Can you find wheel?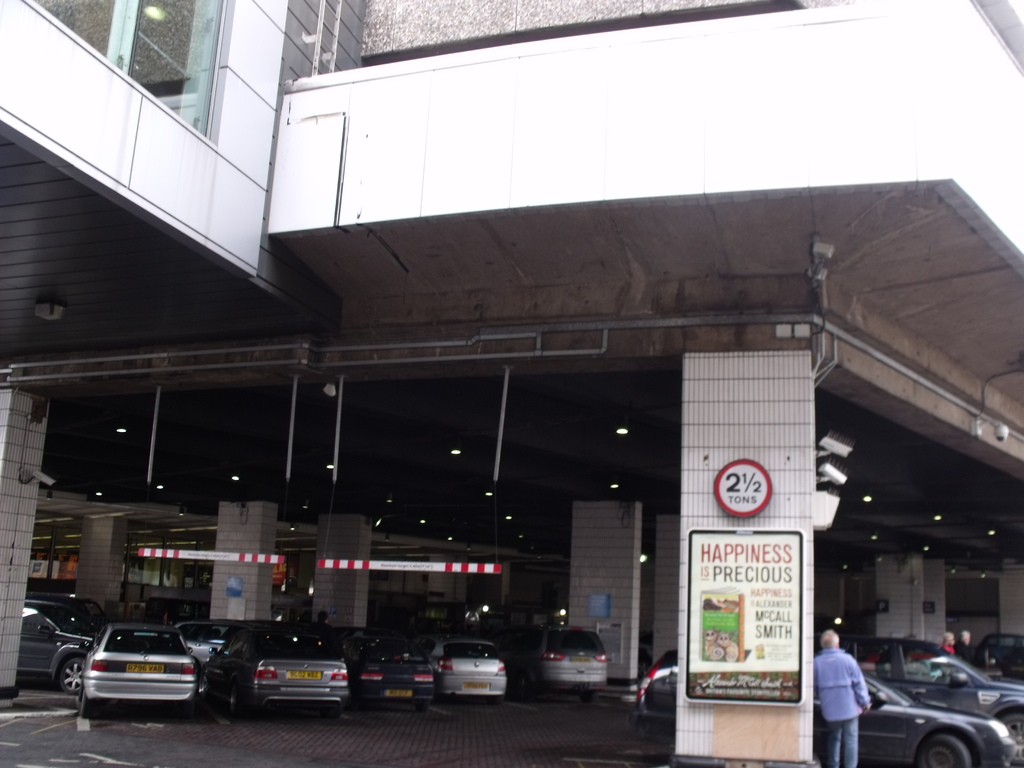
Yes, bounding box: {"x1": 198, "y1": 675, "x2": 210, "y2": 698}.
